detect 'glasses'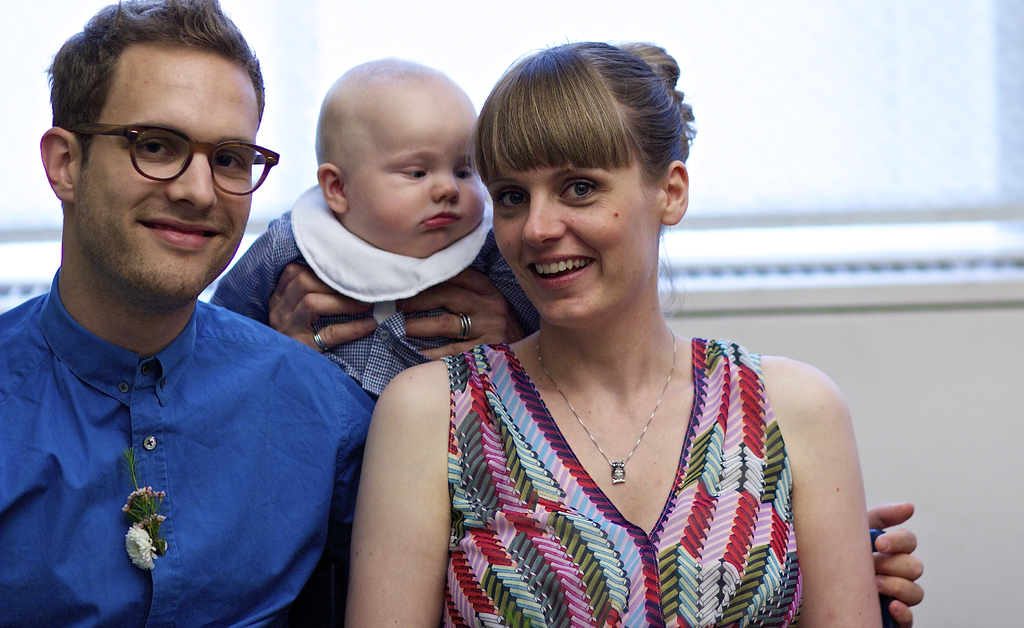
68, 126, 281, 193
